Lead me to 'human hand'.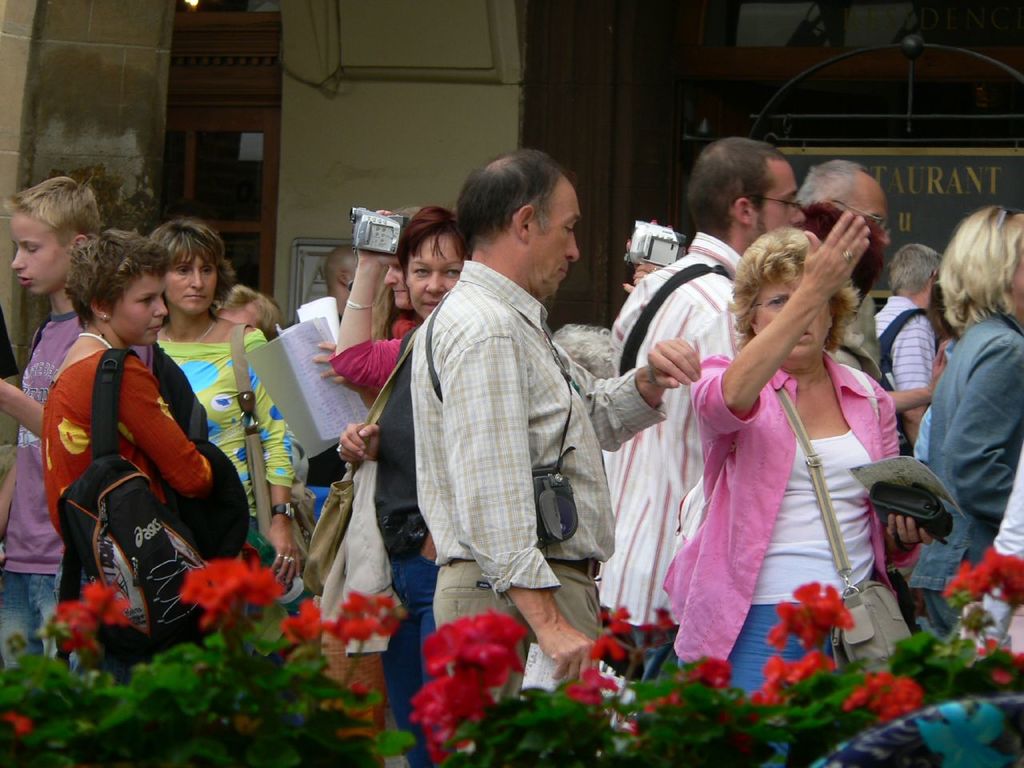
Lead to left=336, top=422, right=378, bottom=462.
